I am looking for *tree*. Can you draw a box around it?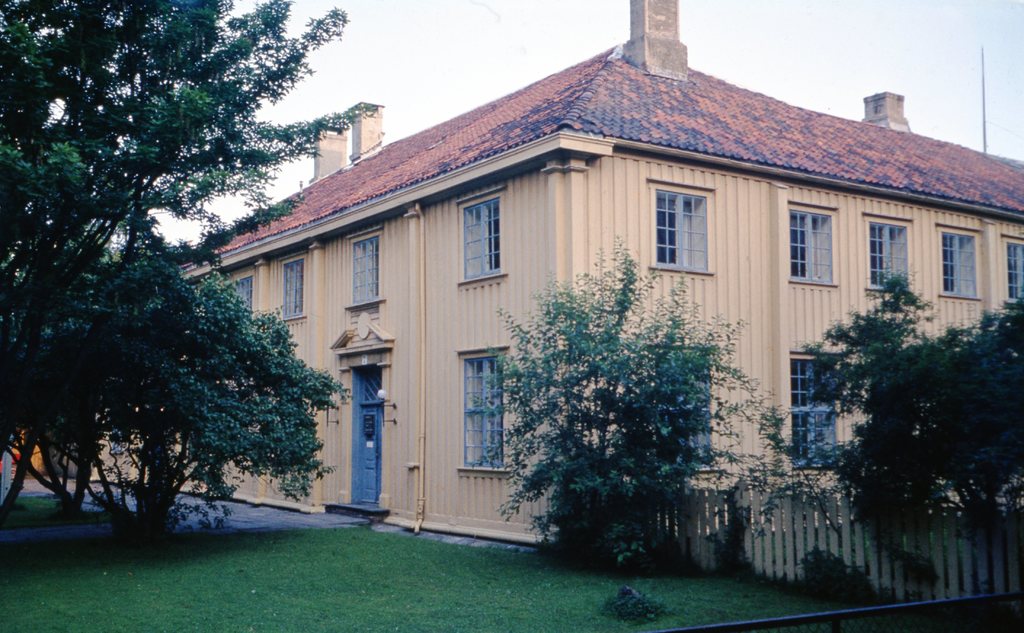
Sure, the bounding box is box=[0, 0, 383, 525].
